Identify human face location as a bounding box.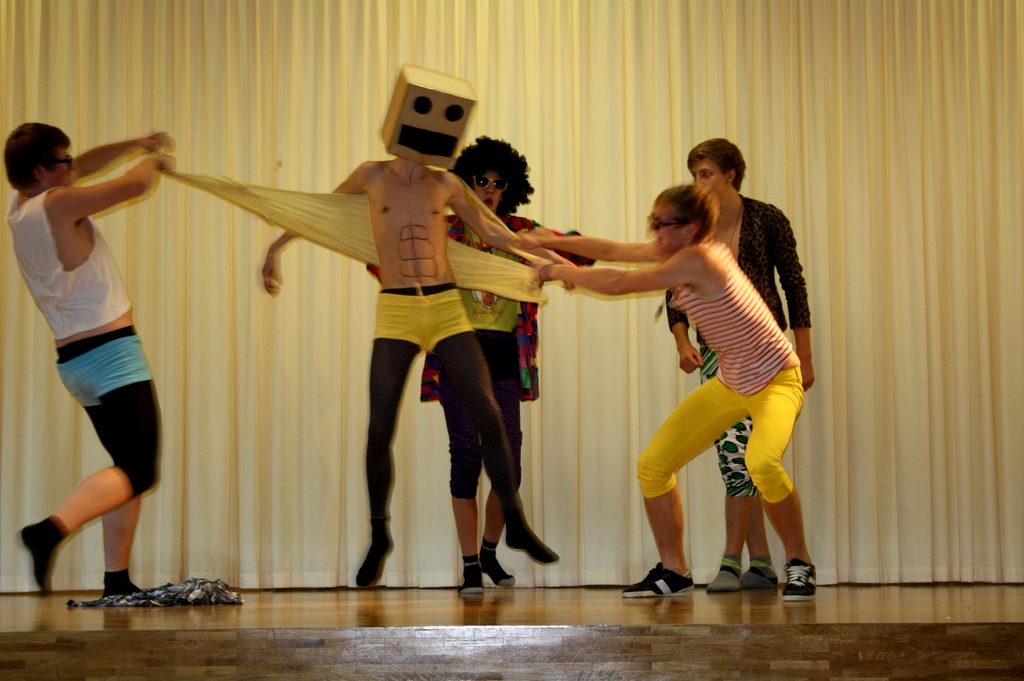
[x1=690, y1=157, x2=725, y2=204].
